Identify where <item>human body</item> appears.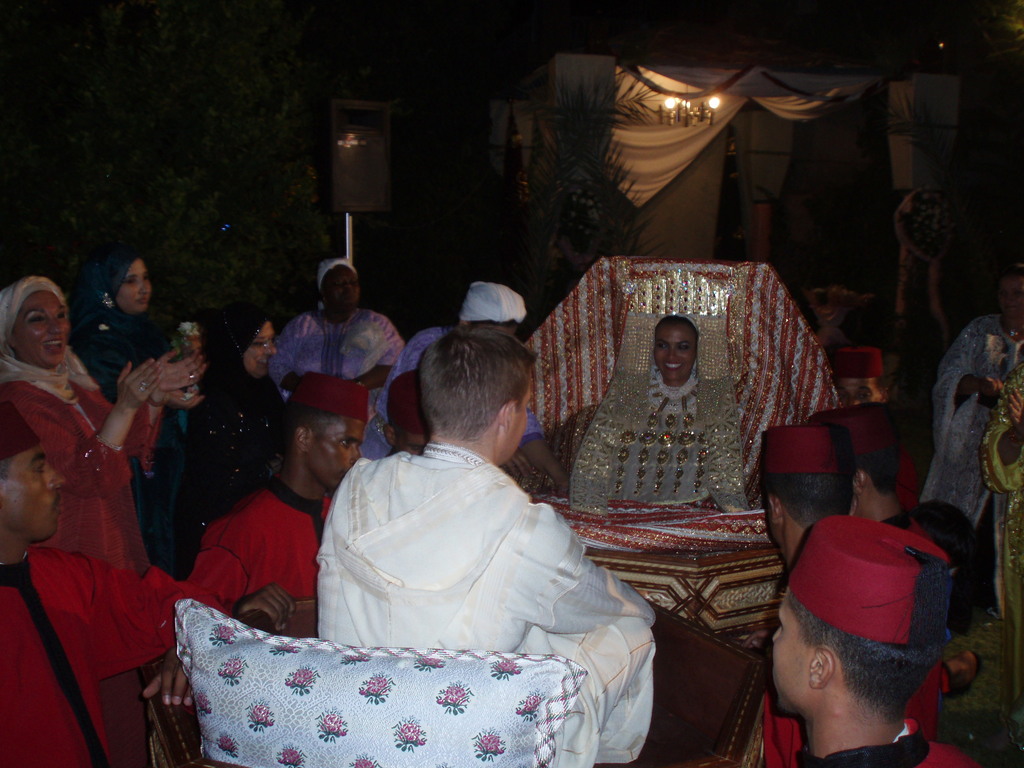
Appears at (0,270,220,568).
